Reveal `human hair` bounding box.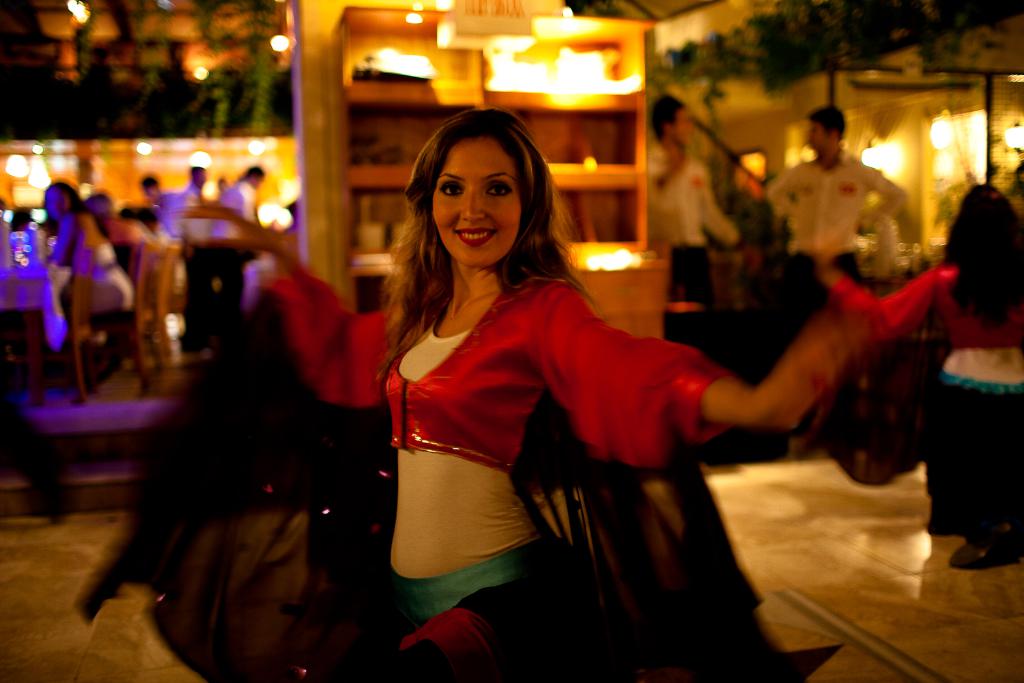
Revealed: x1=945, y1=181, x2=1023, y2=331.
